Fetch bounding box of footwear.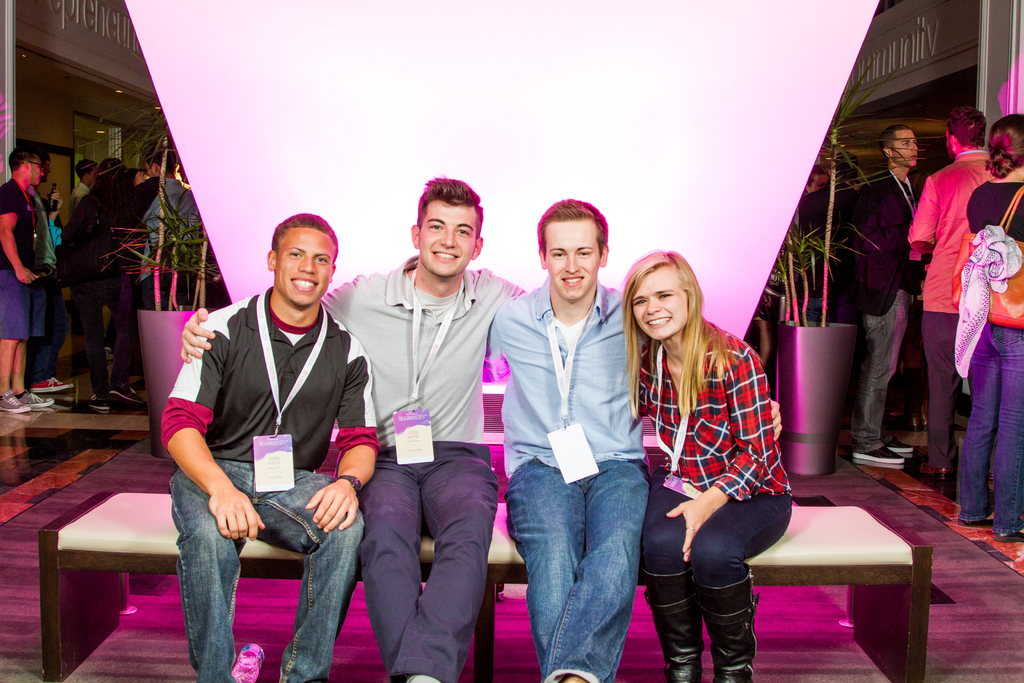
Bbox: box=[995, 521, 1023, 542].
